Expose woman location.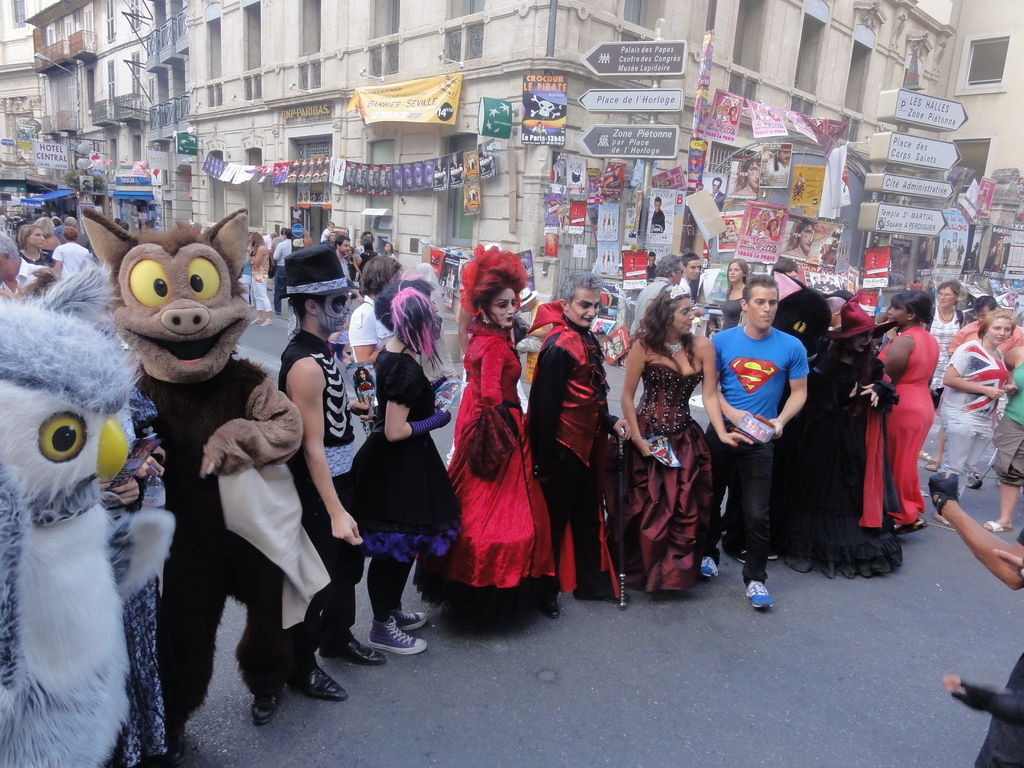
Exposed at {"left": 440, "top": 243, "right": 562, "bottom": 630}.
